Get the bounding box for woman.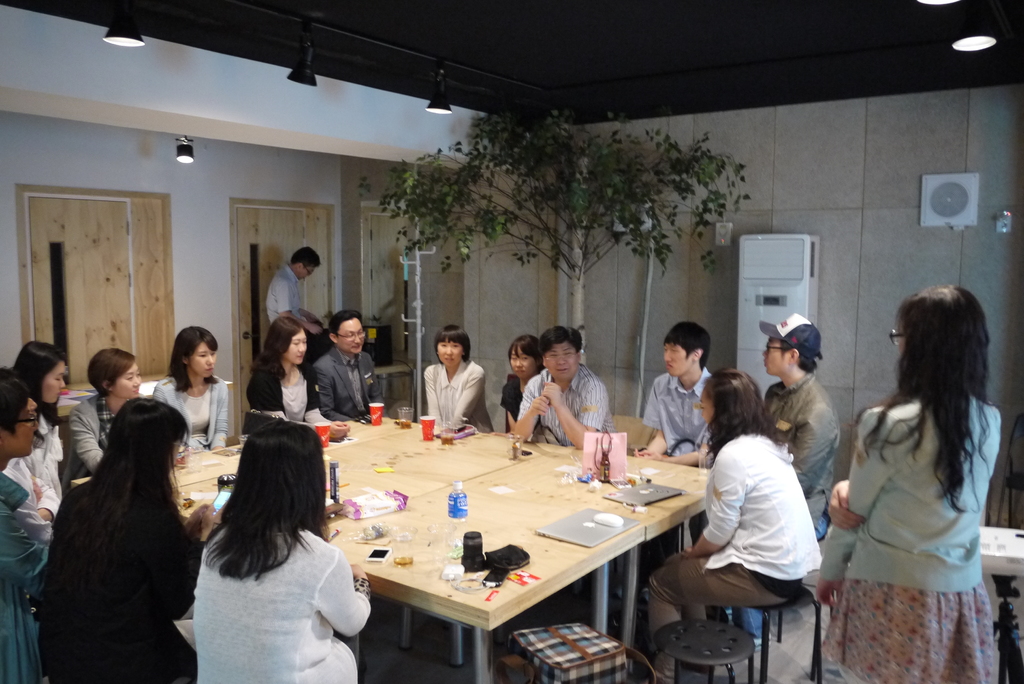
(x1=192, y1=412, x2=409, y2=683).
